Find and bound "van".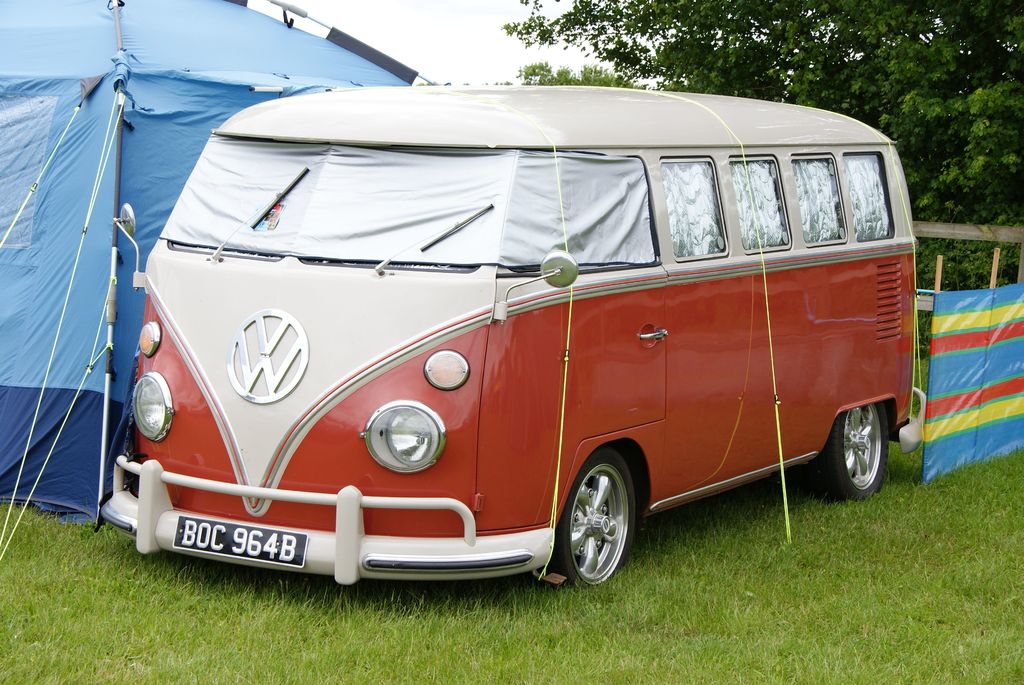
Bound: (x1=98, y1=81, x2=926, y2=592).
